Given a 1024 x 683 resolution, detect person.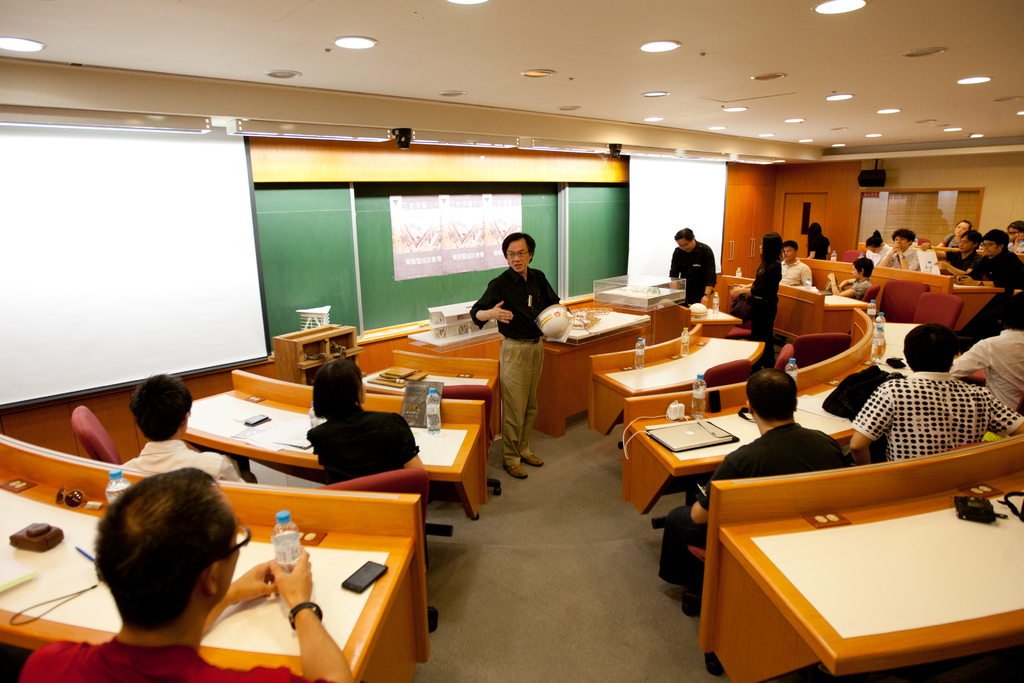
x1=658 y1=369 x2=851 y2=588.
